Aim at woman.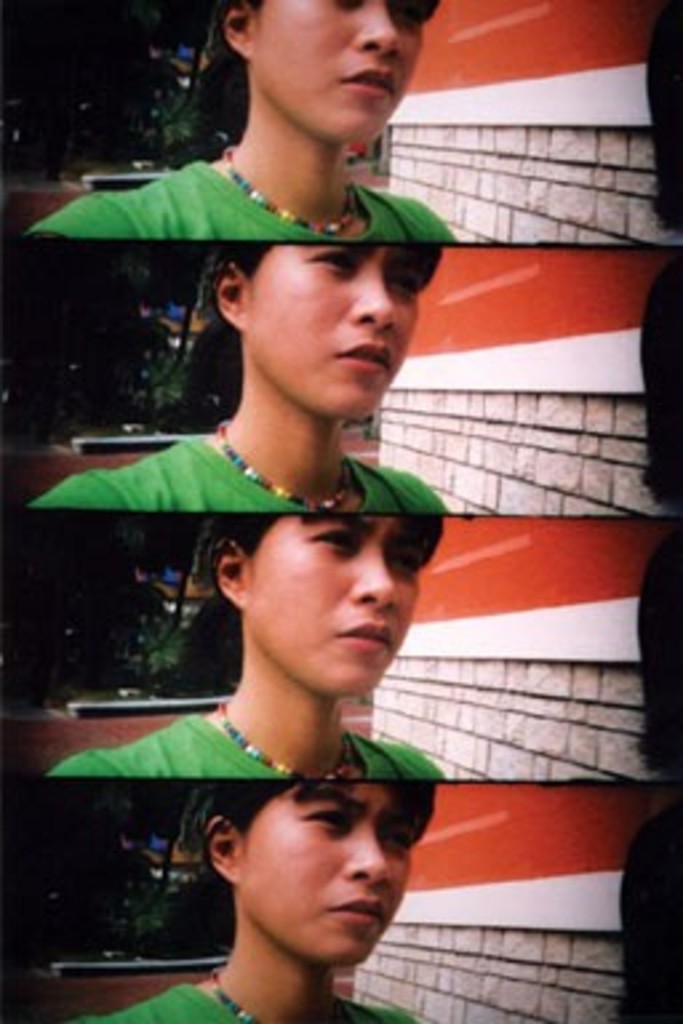
Aimed at left=91, top=781, right=438, bottom=1021.
